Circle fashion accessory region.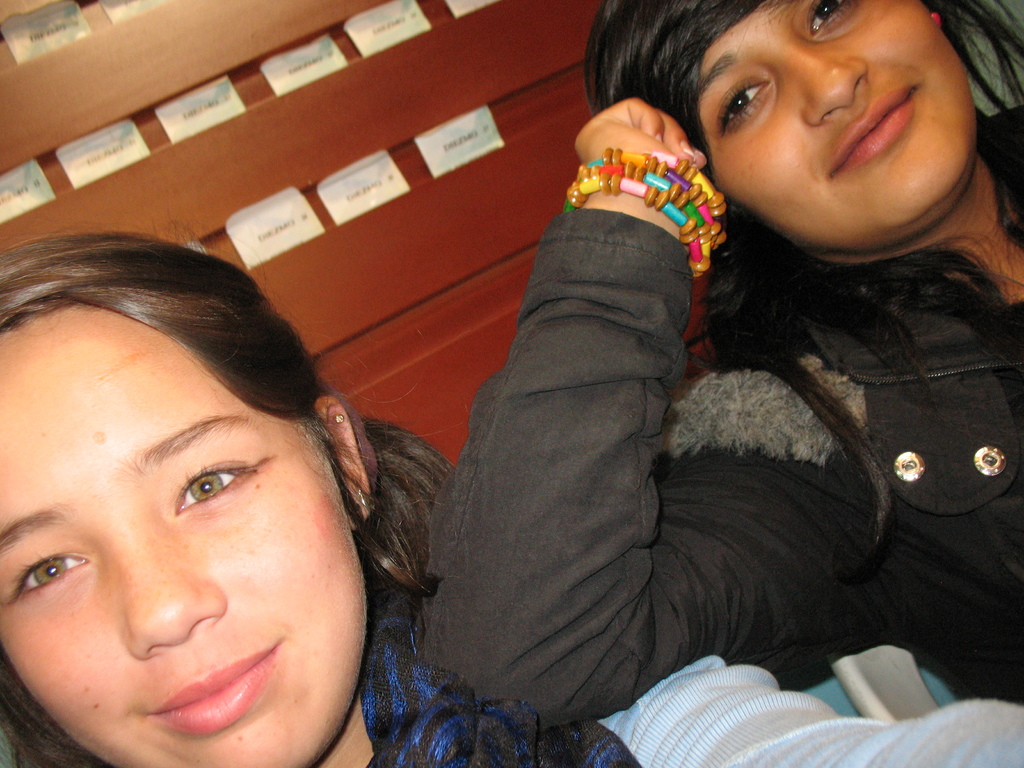
Region: (355,484,371,518).
